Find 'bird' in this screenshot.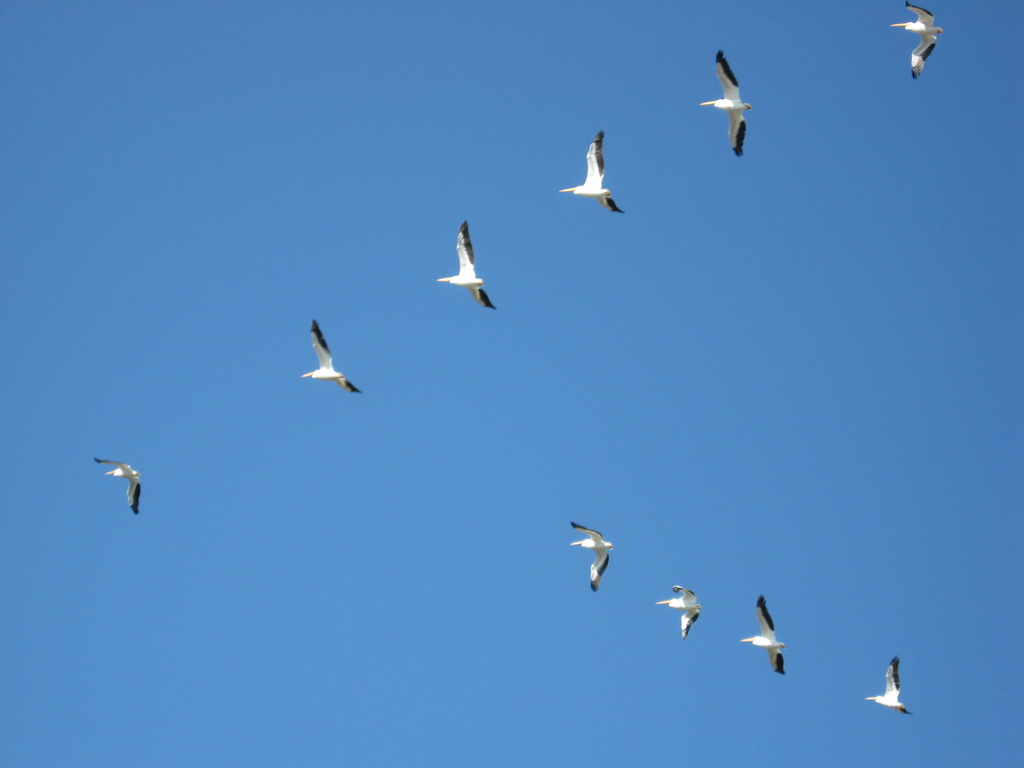
The bounding box for 'bird' is box(861, 663, 905, 717).
